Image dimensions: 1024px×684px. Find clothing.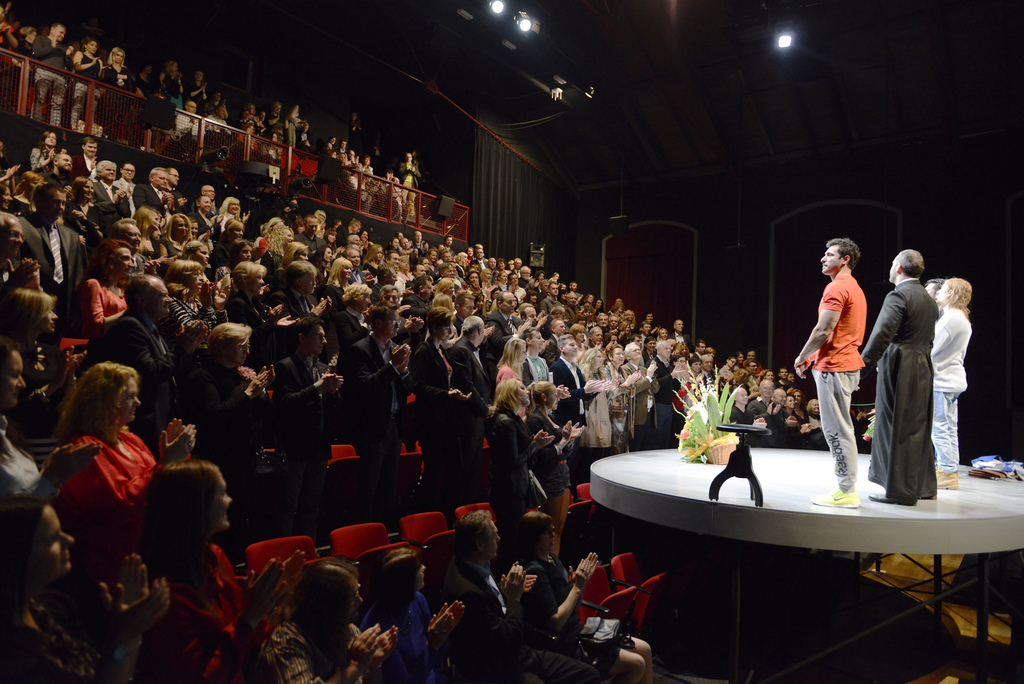
<region>193, 295, 209, 324</region>.
